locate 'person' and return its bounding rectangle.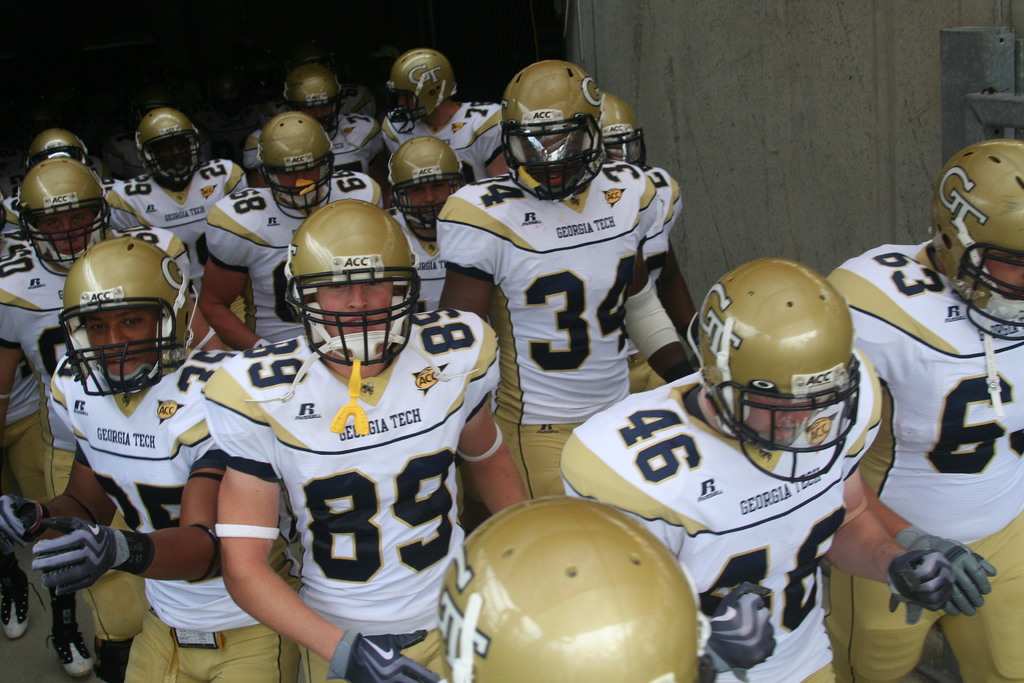
819:132:1023:682.
